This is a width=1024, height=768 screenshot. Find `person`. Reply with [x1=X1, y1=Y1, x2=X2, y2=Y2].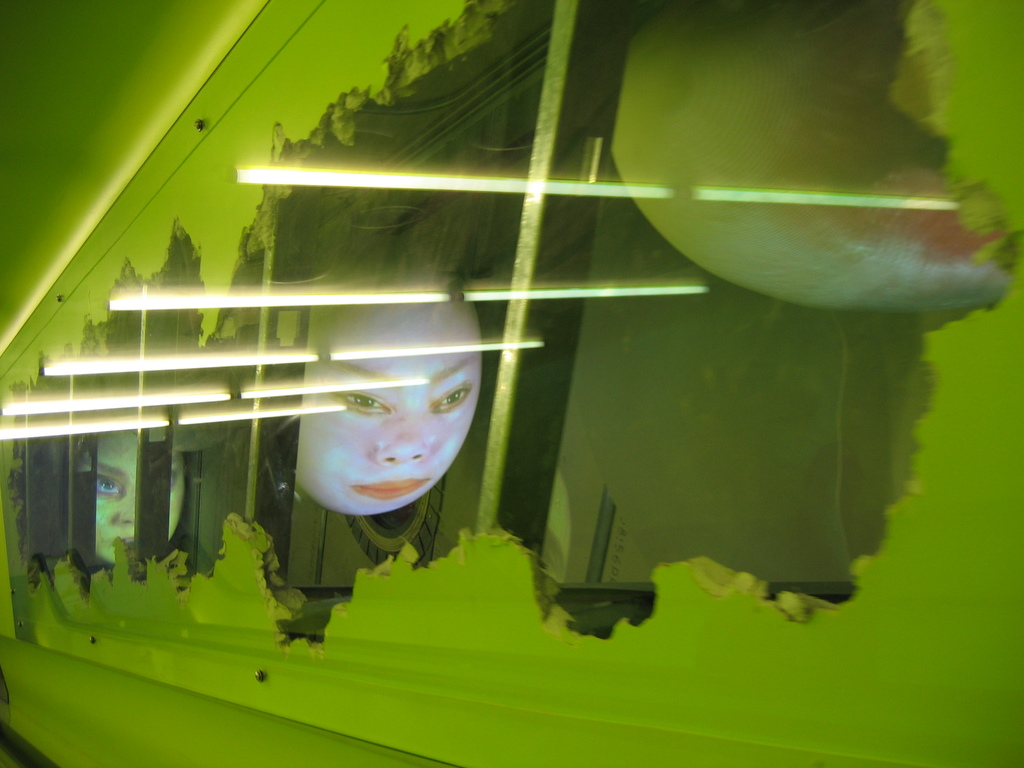
[x1=91, y1=404, x2=188, y2=563].
